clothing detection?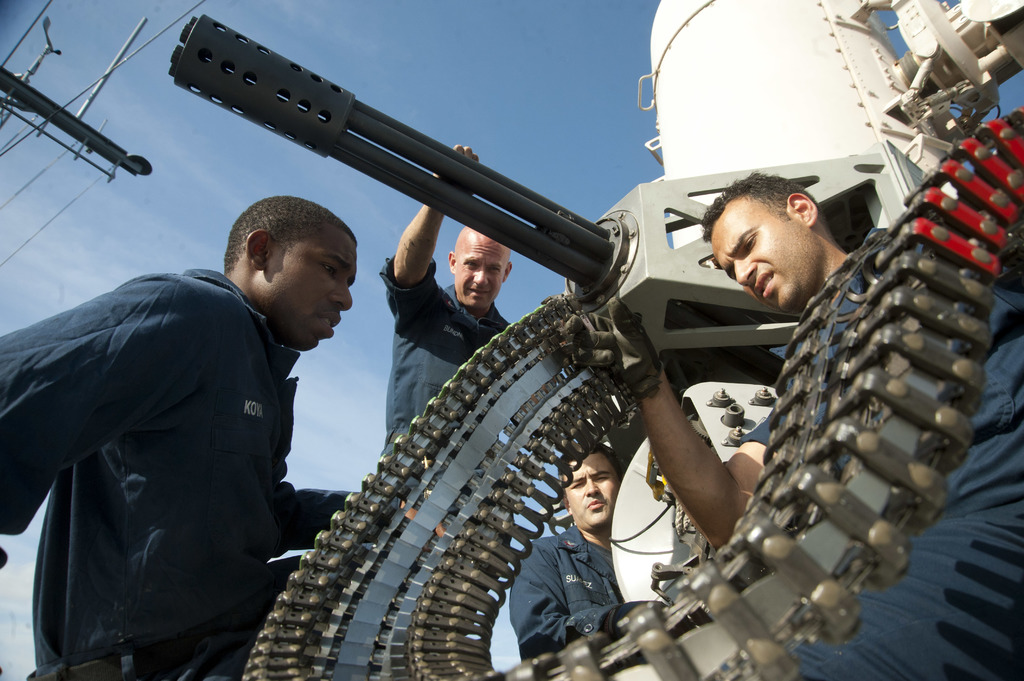
bbox(510, 528, 624, 663)
